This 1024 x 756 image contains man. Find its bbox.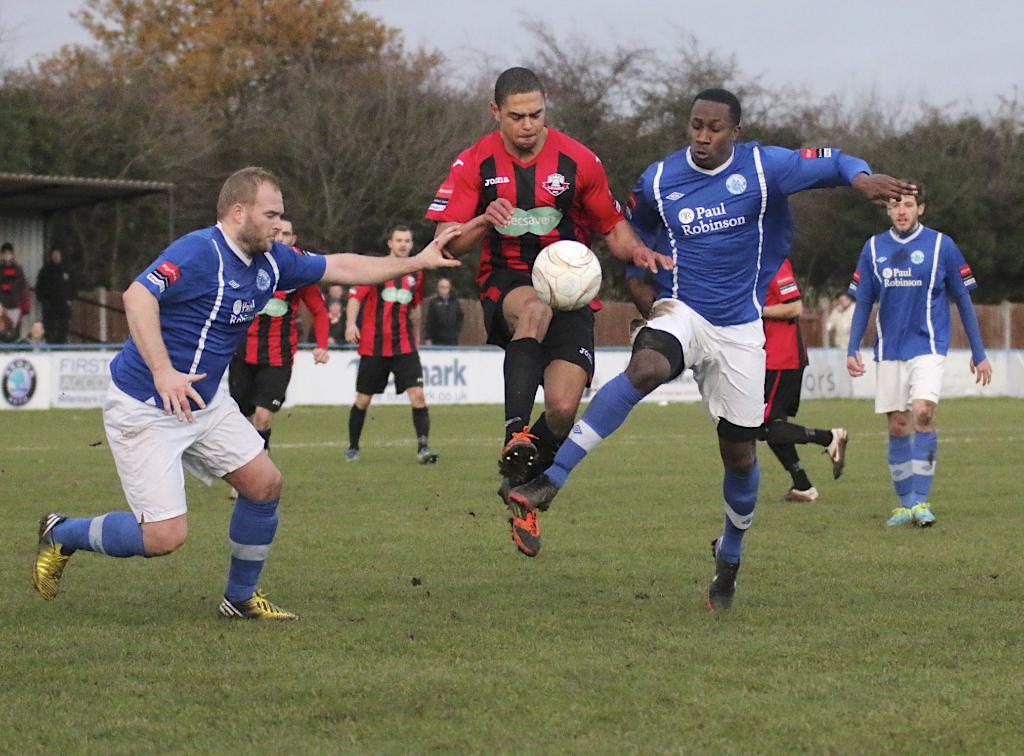
{"x1": 754, "y1": 250, "x2": 841, "y2": 509}.
